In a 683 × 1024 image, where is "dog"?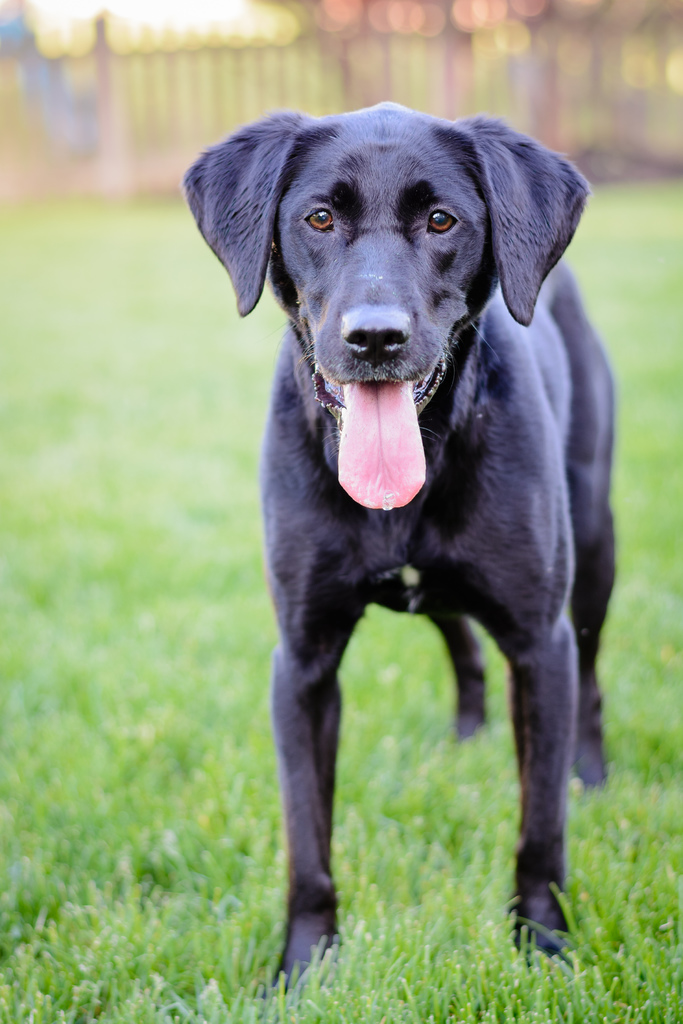
181,109,618,1008.
